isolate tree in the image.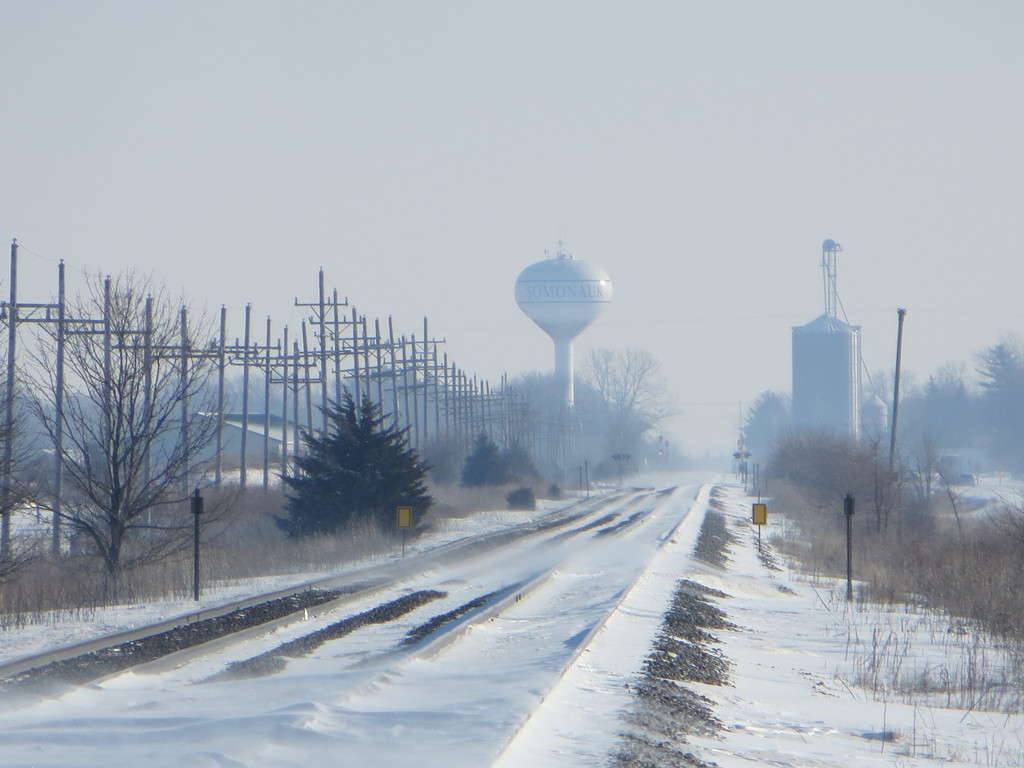
Isolated region: select_region(893, 361, 972, 468).
